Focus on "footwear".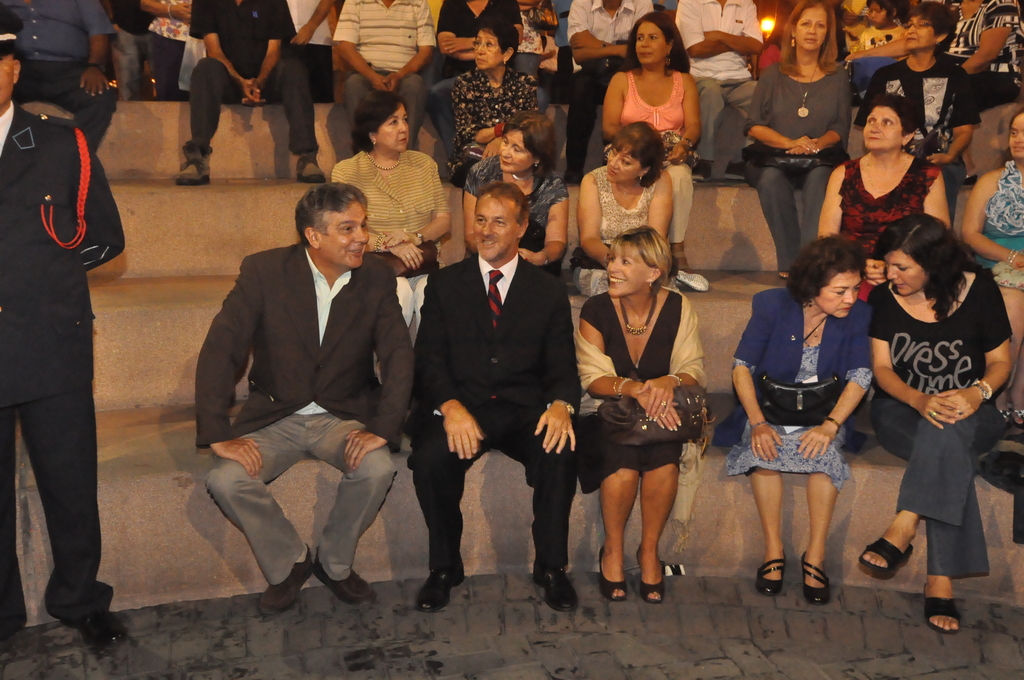
Focused at (x1=170, y1=135, x2=227, y2=188).
